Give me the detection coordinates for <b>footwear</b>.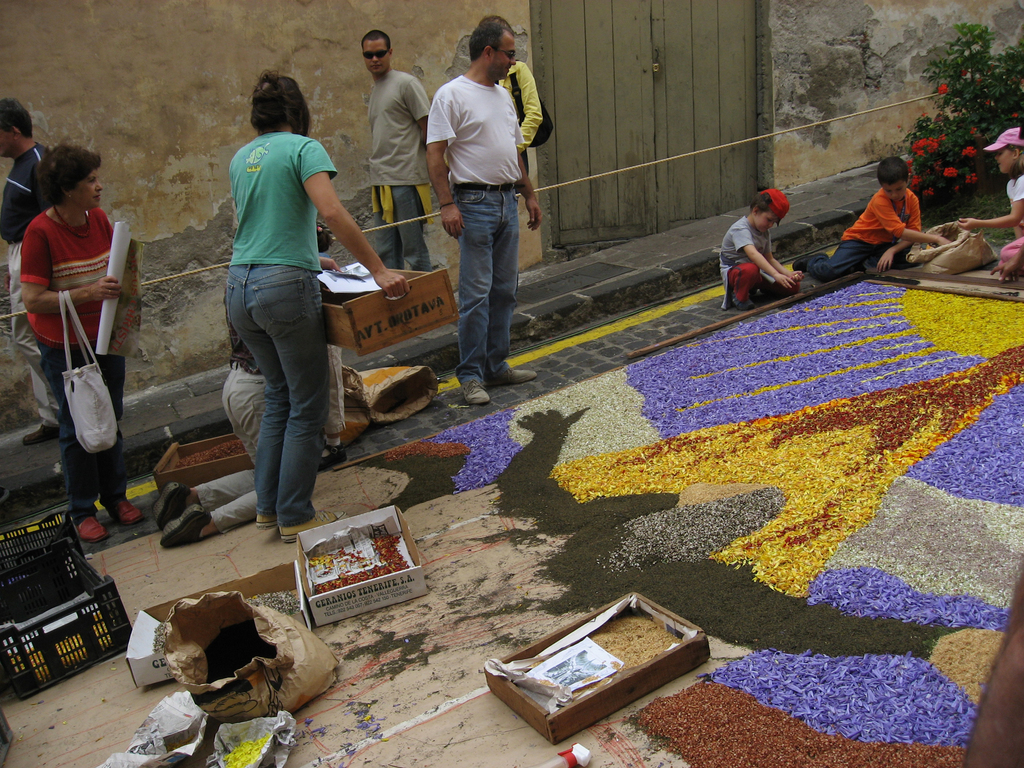
<region>463, 376, 489, 401</region>.
